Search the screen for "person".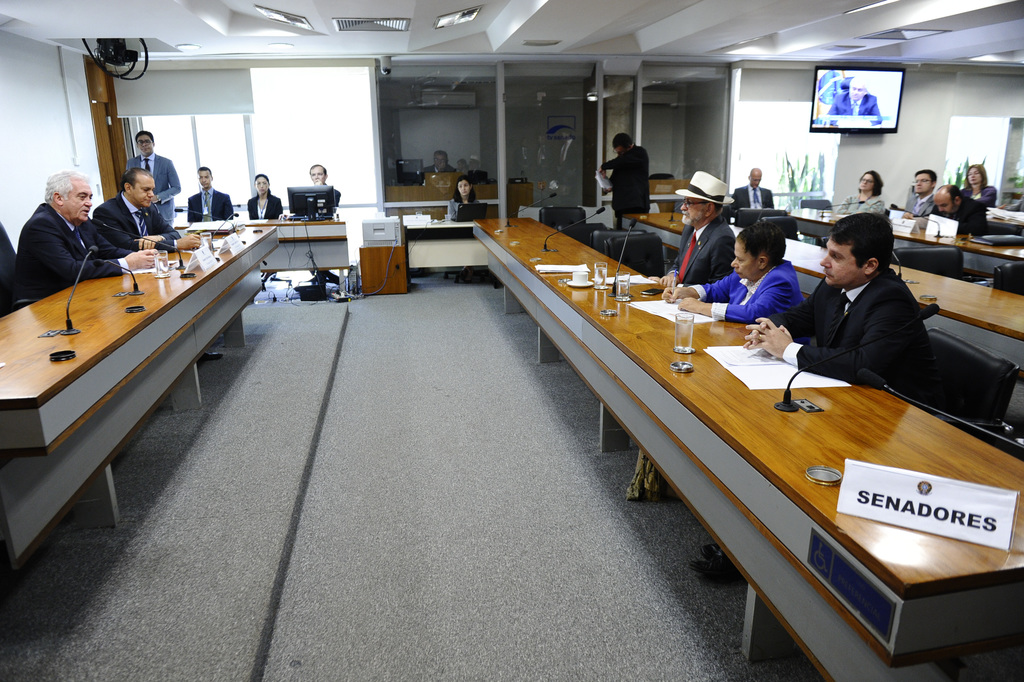
Found at left=304, top=165, right=340, bottom=217.
